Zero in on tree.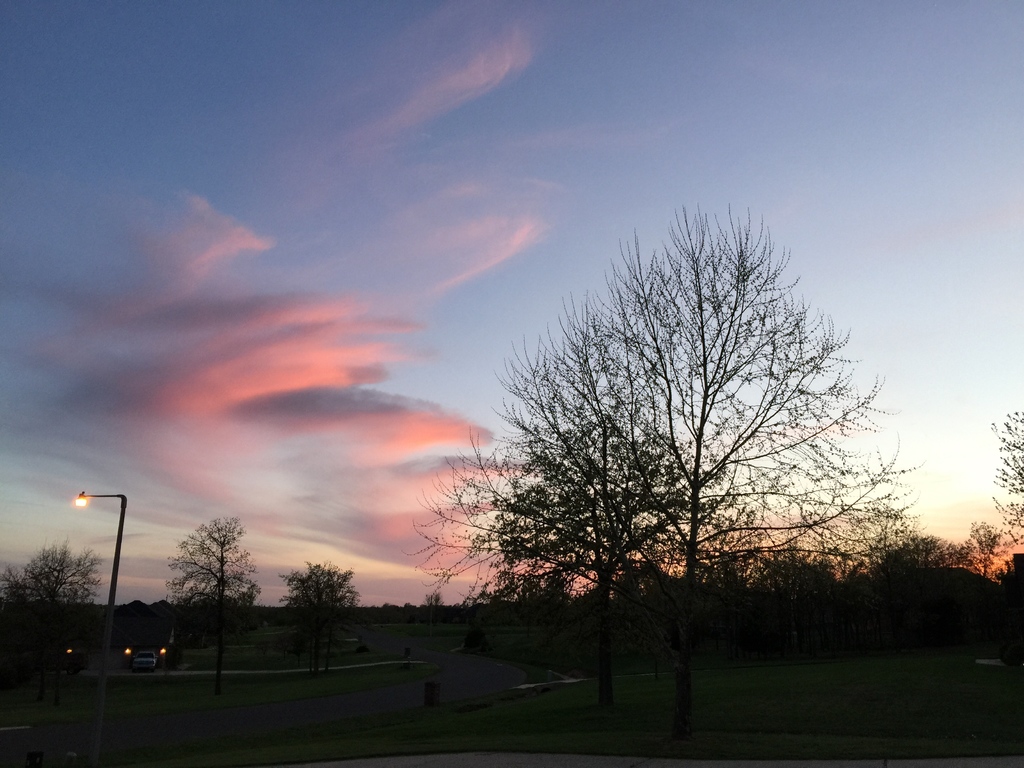
Zeroed in: bbox(984, 418, 1023, 545).
